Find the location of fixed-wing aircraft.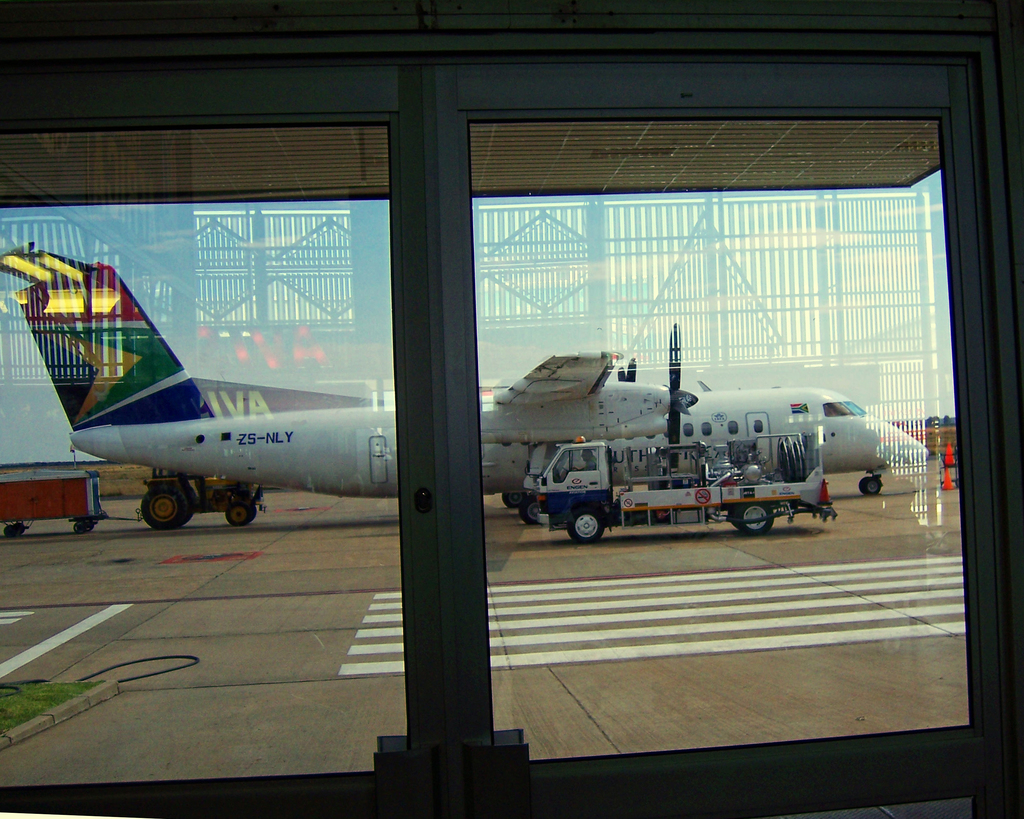
Location: 4 251 930 535.
